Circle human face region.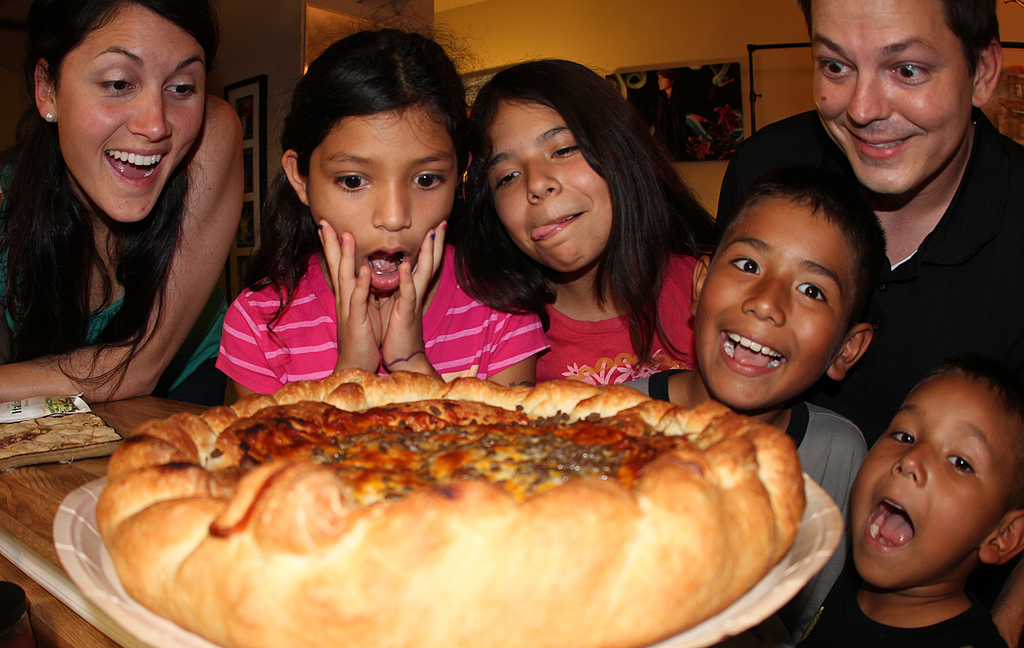
Region: l=817, t=8, r=959, b=187.
